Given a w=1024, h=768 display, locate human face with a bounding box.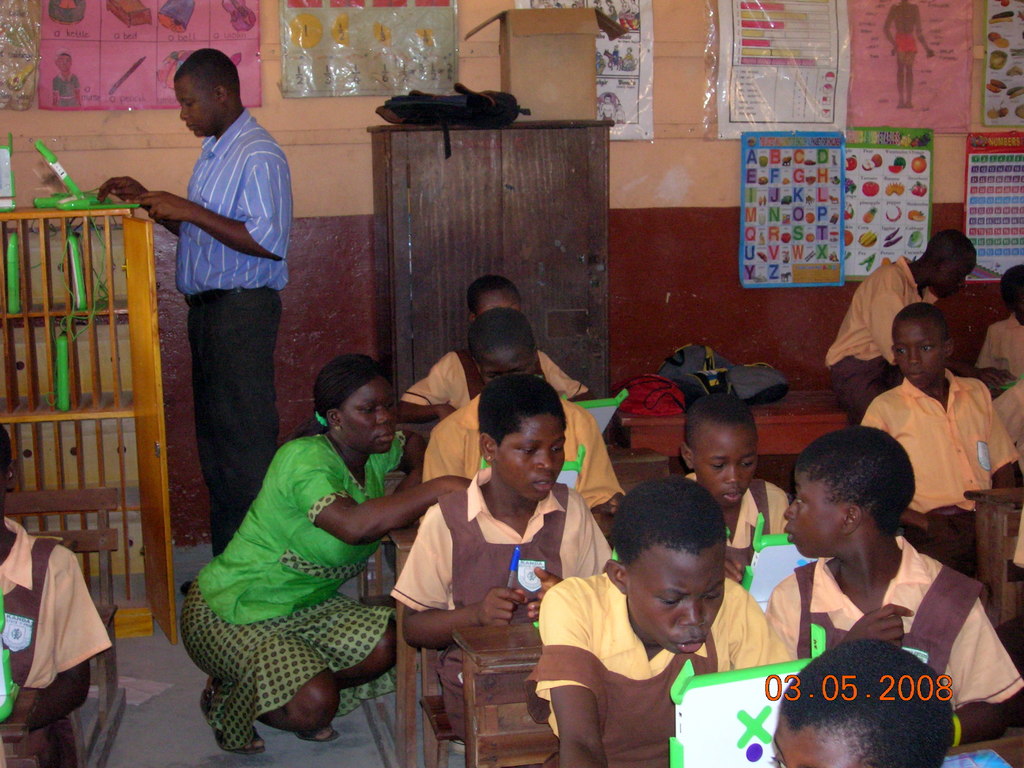
Located: 893:323:943:388.
